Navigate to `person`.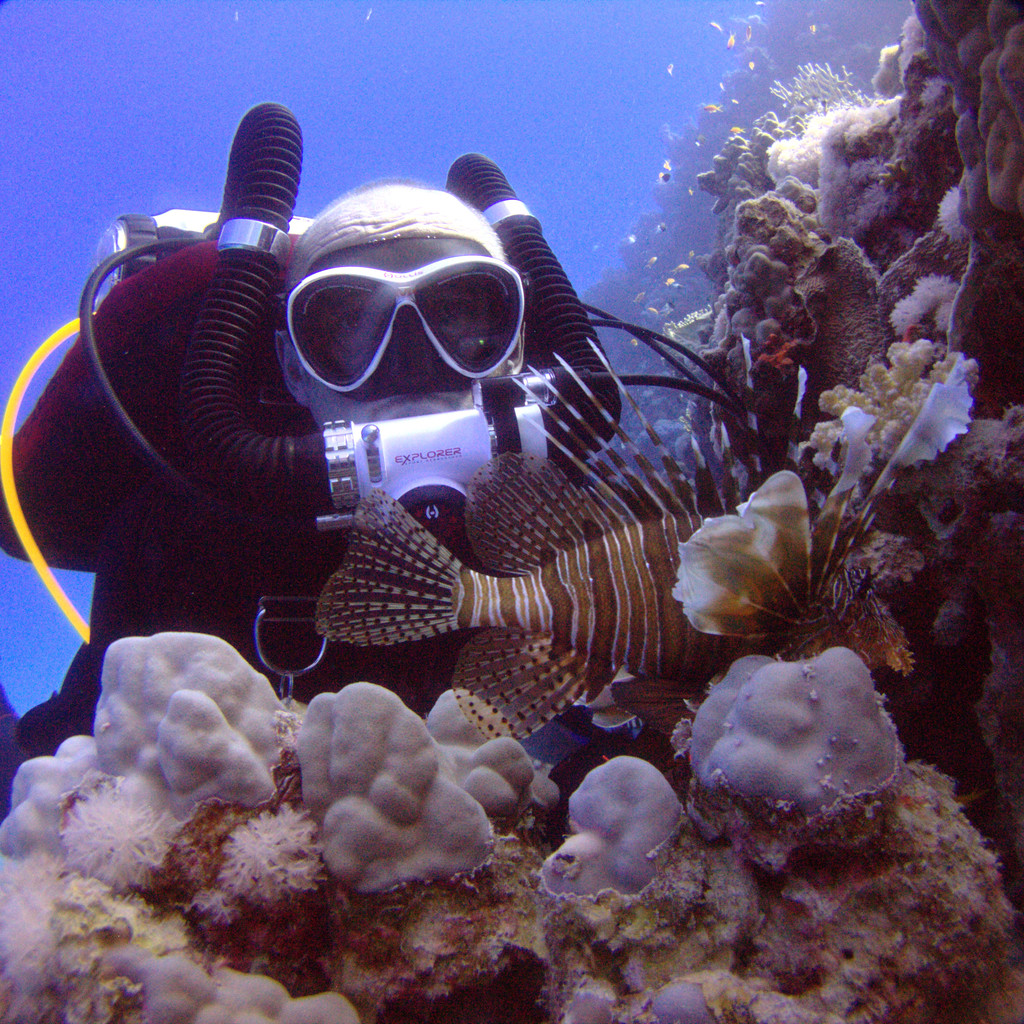
Navigation target: 0/183/583/764.
